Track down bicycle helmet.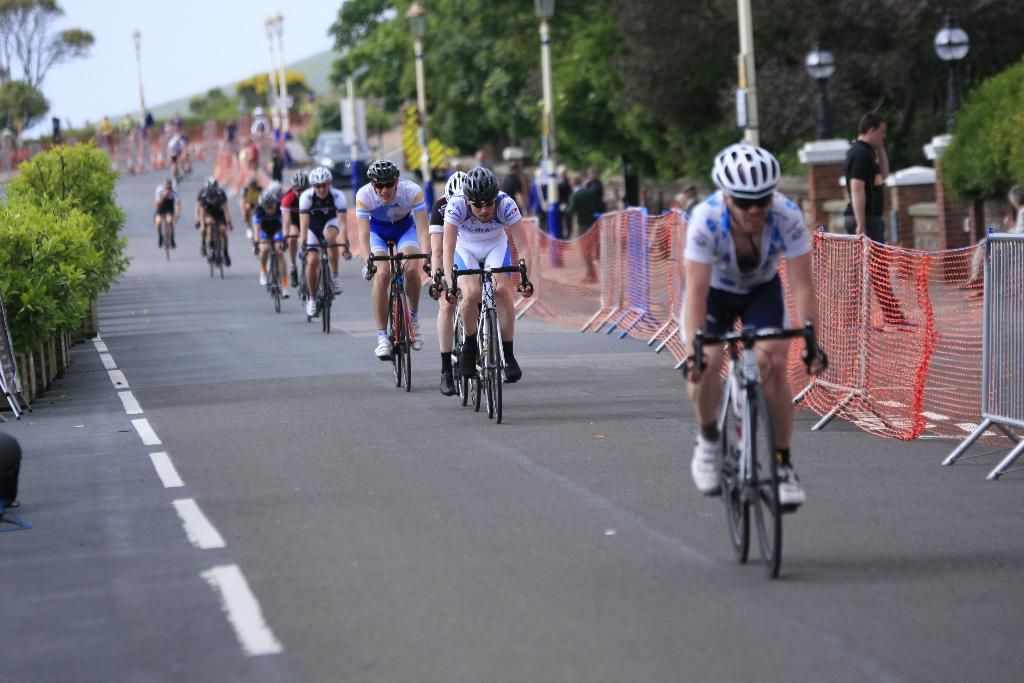
Tracked to bbox(202, 176, 219, 193).
